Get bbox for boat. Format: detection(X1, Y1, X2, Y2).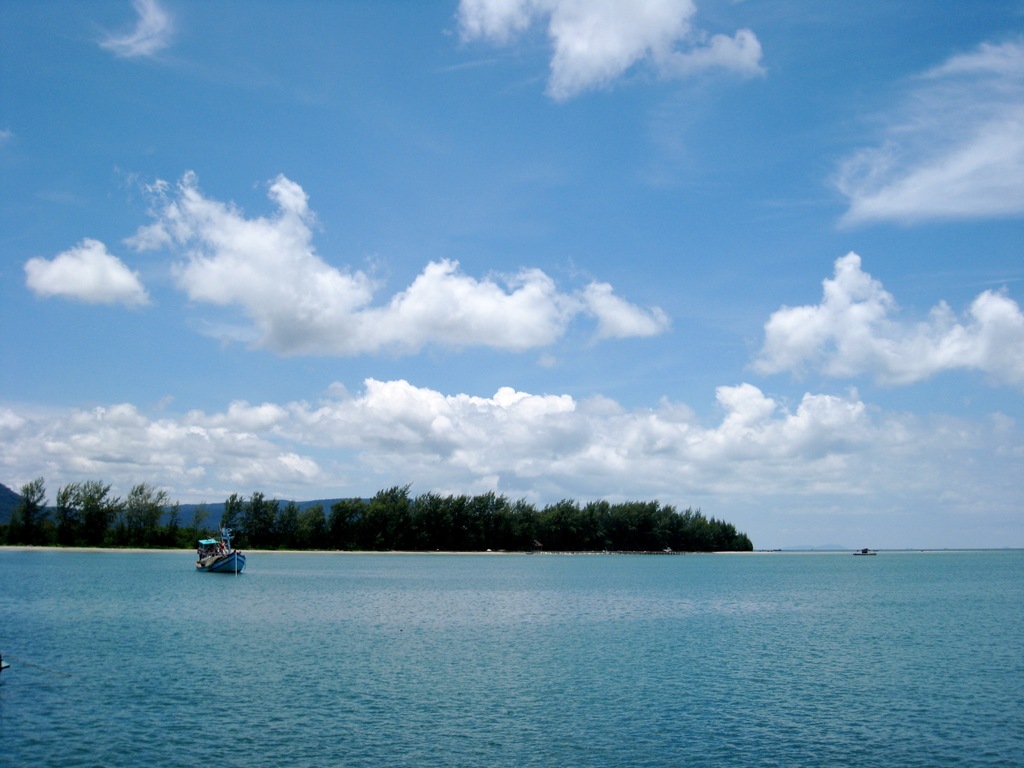
detection(191, 526, 248, 574).
